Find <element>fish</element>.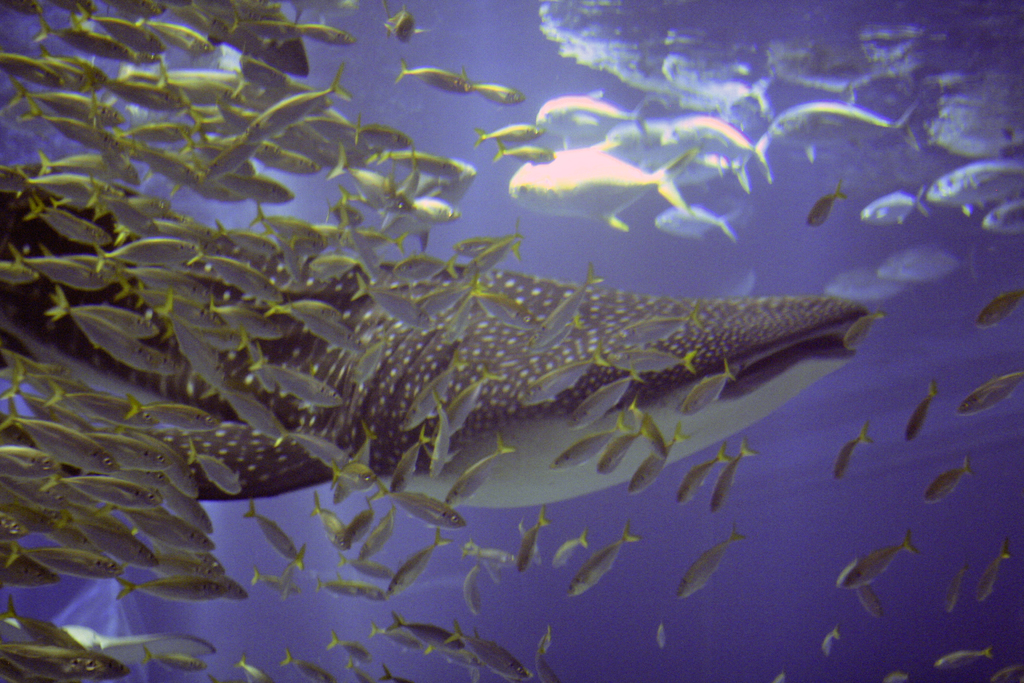
detection(531, 93, 645, 136).
